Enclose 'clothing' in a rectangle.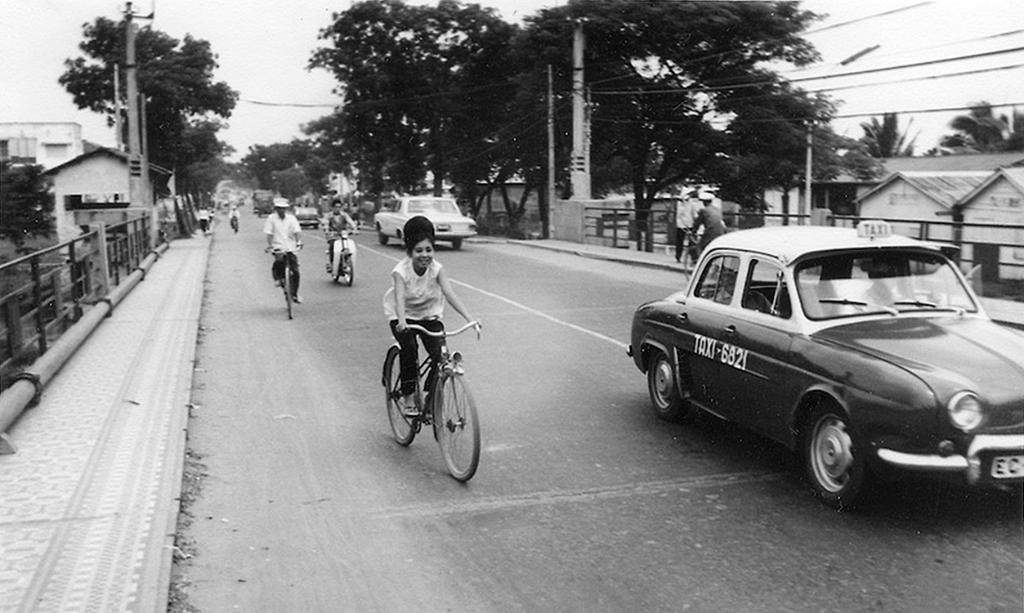
l=227, t=204, r=238, b=223.
